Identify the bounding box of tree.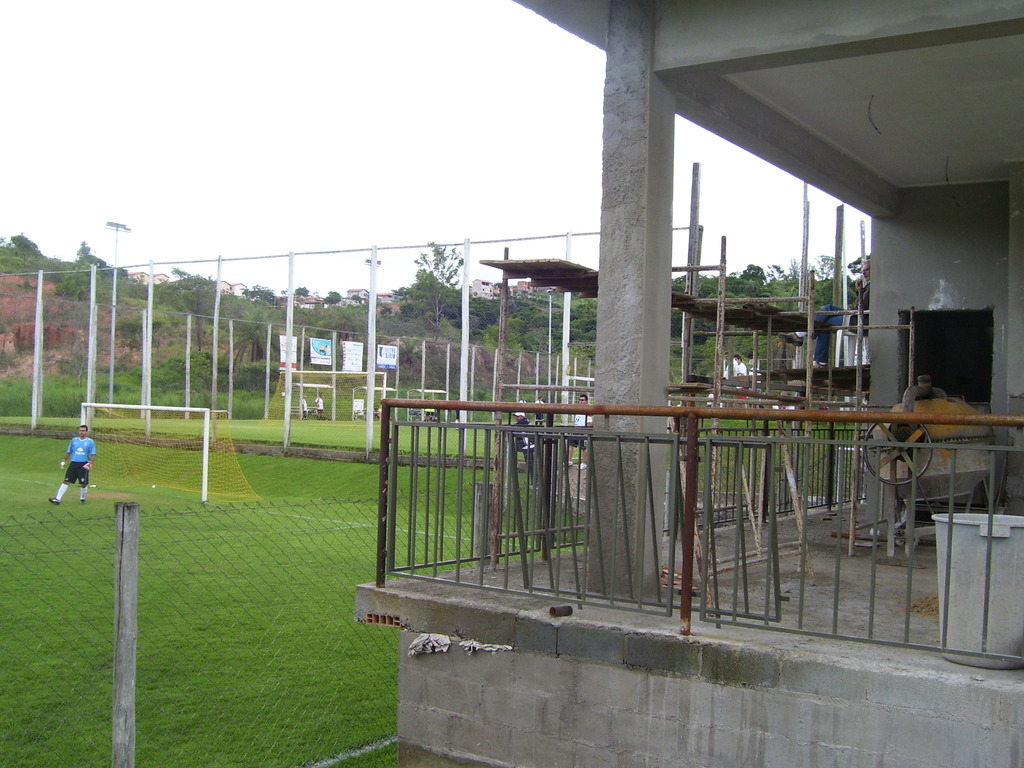
324,291,344,308.
